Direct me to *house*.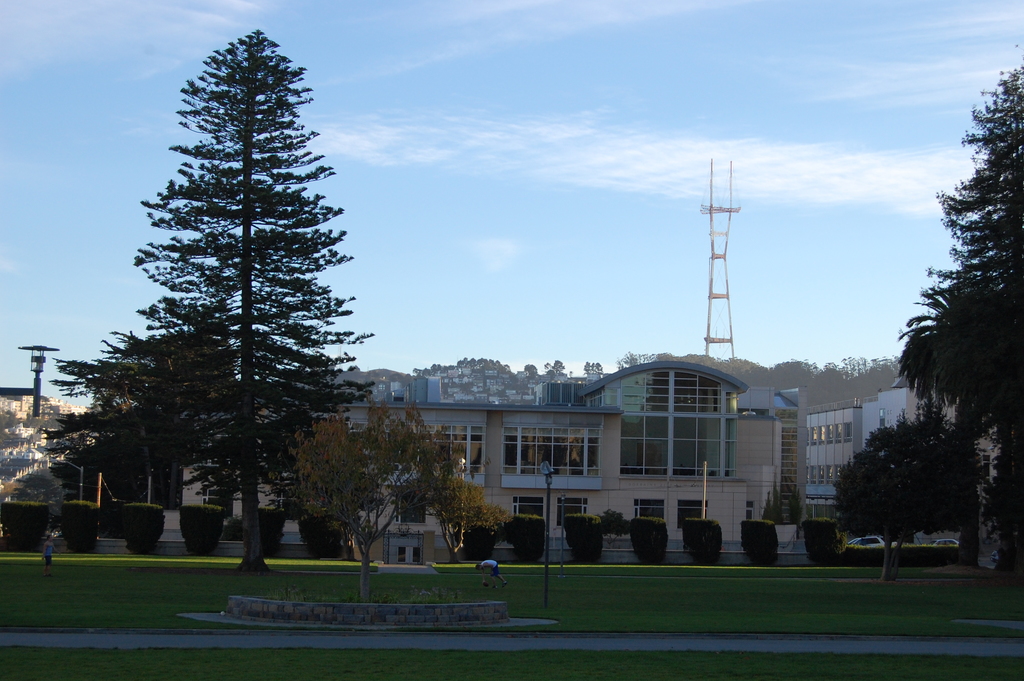
Direction: [797, 398, 866, 522].
